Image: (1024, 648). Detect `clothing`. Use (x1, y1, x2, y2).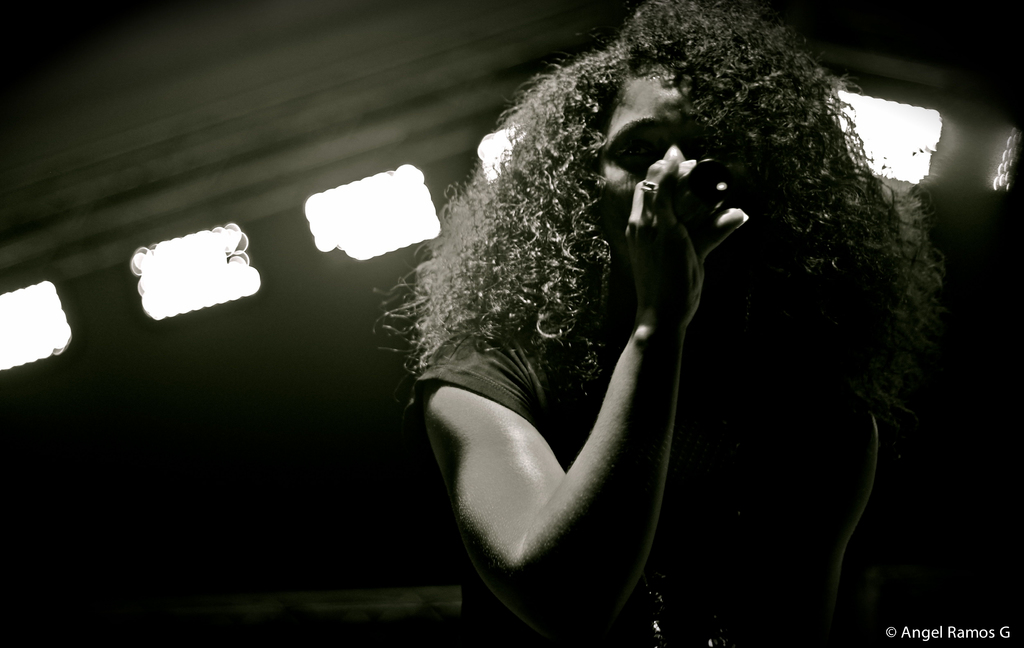
(406, 322, 868, 647).
